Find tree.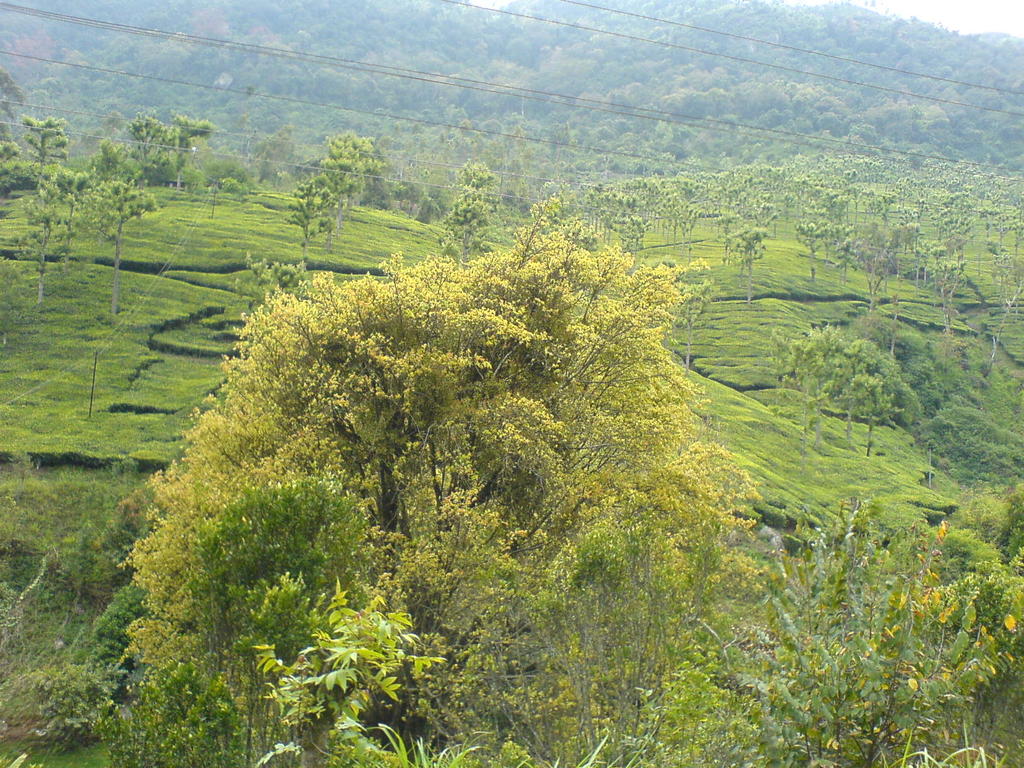
bbox(250, 119, 288, 197).
